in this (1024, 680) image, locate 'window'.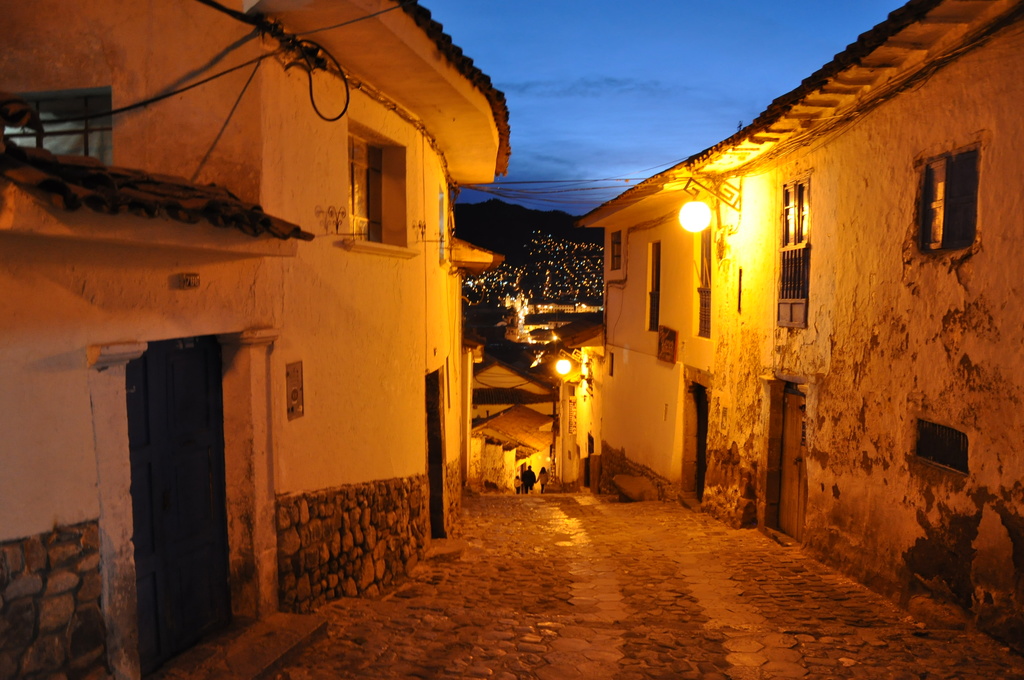
Bounding box: (924, 138, 979, 252).
